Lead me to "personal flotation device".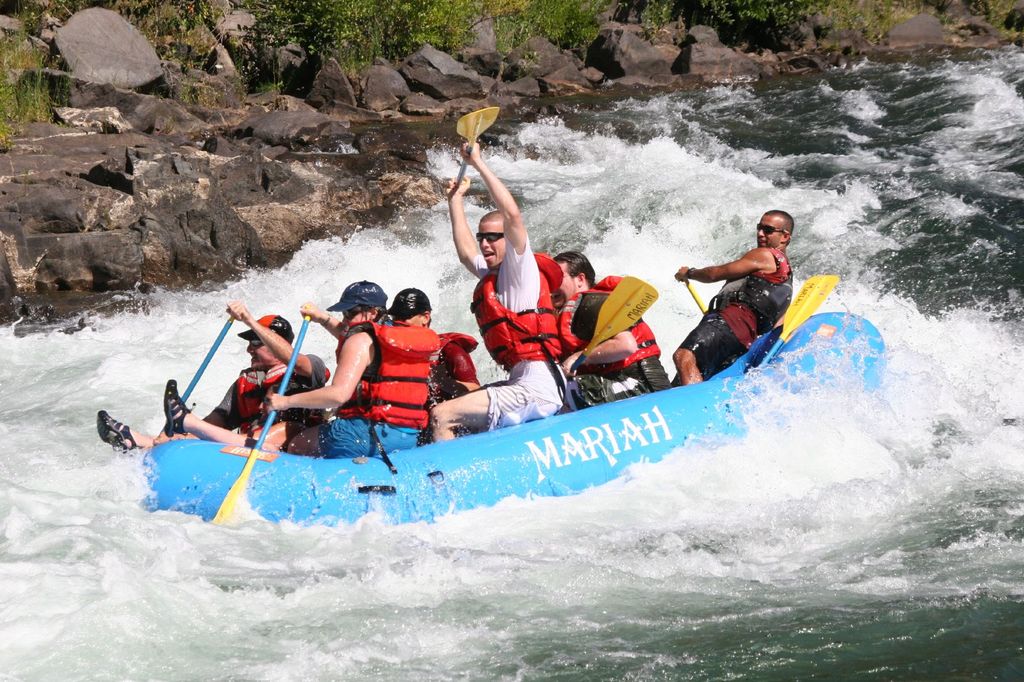
Lead to (467,247,564,408).
